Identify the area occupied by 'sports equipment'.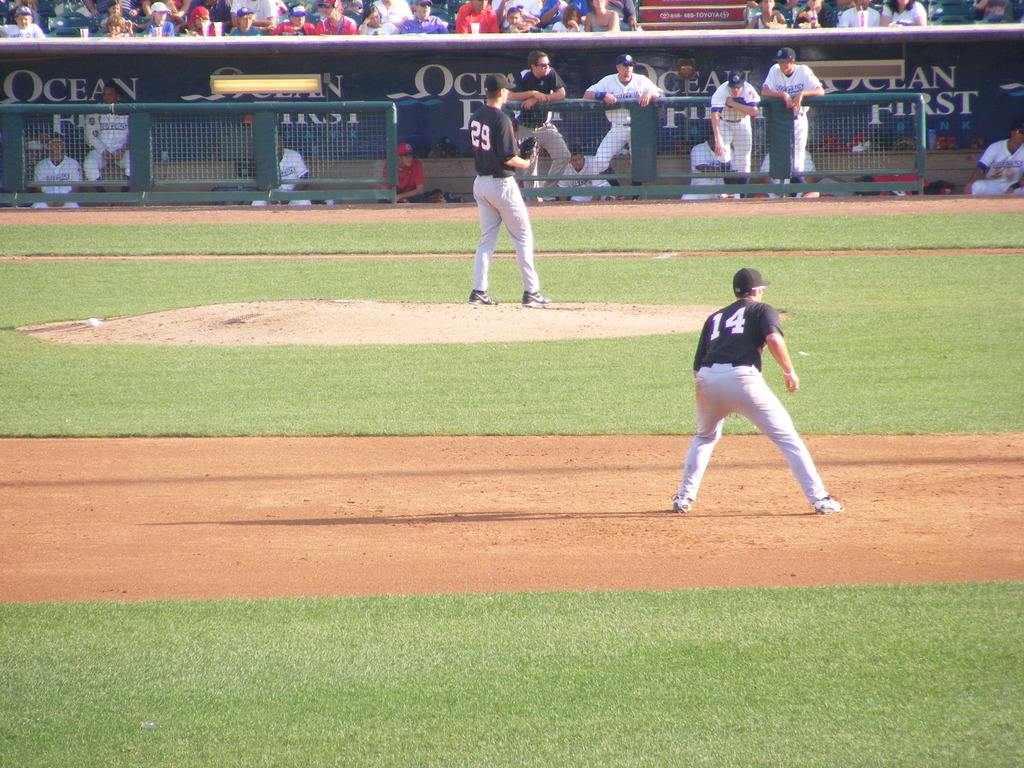
Area: left=519, top=138, right=534, bottom=163.
